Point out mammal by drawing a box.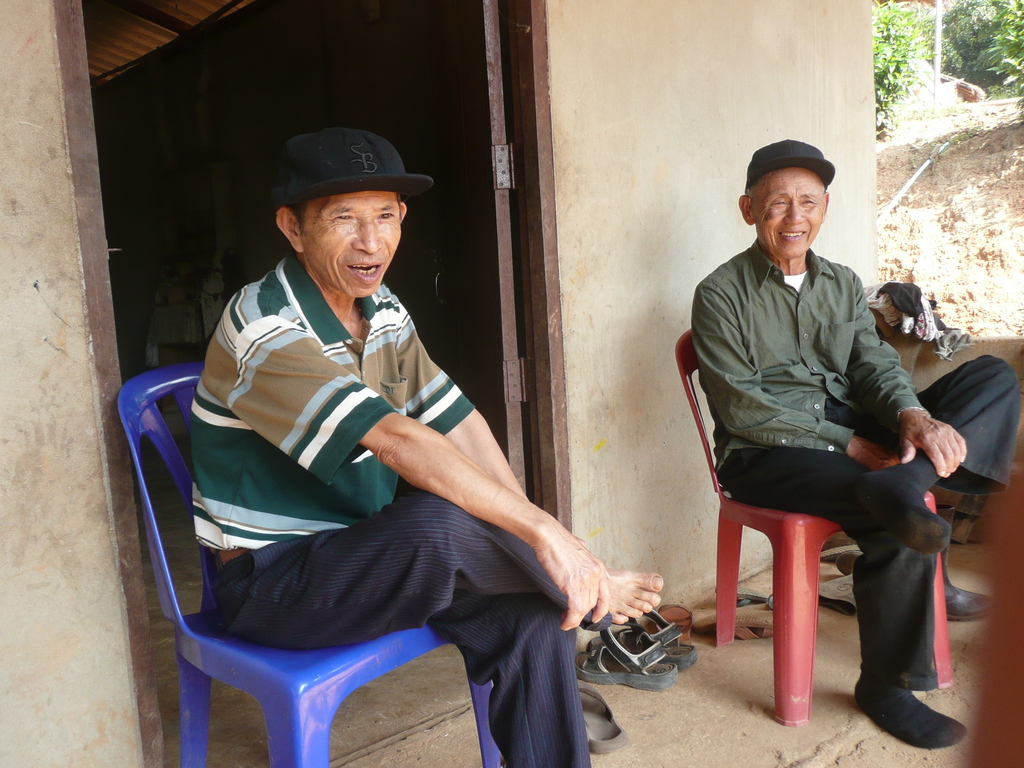
[692,140,1019,752].
